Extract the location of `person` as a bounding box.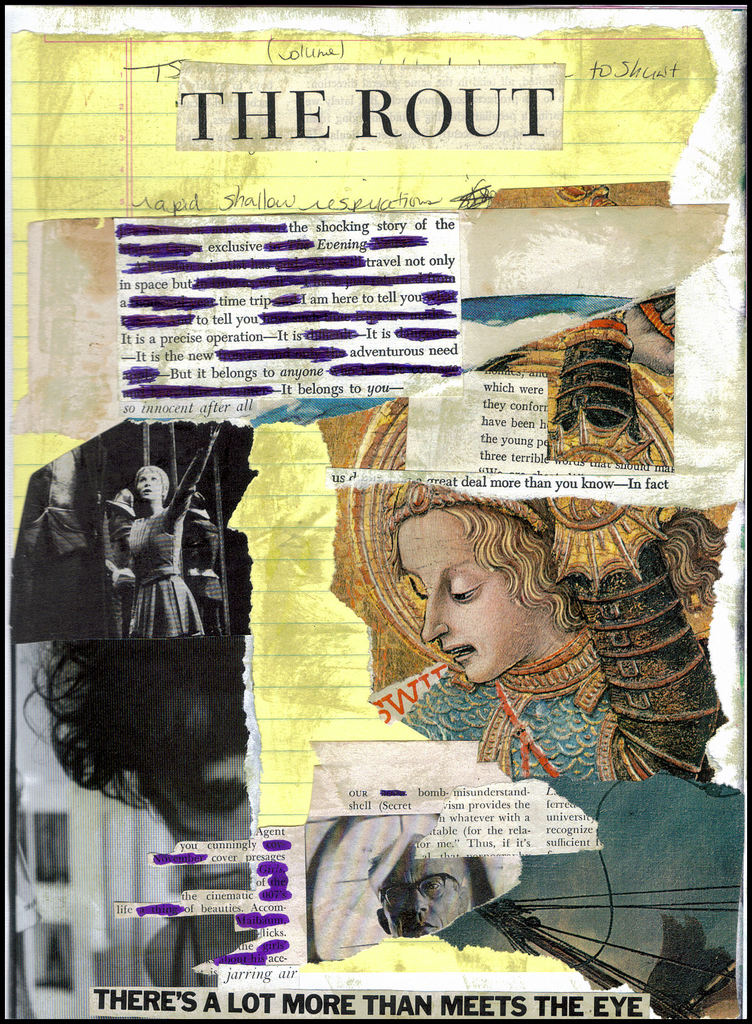
364 832 480 940.
